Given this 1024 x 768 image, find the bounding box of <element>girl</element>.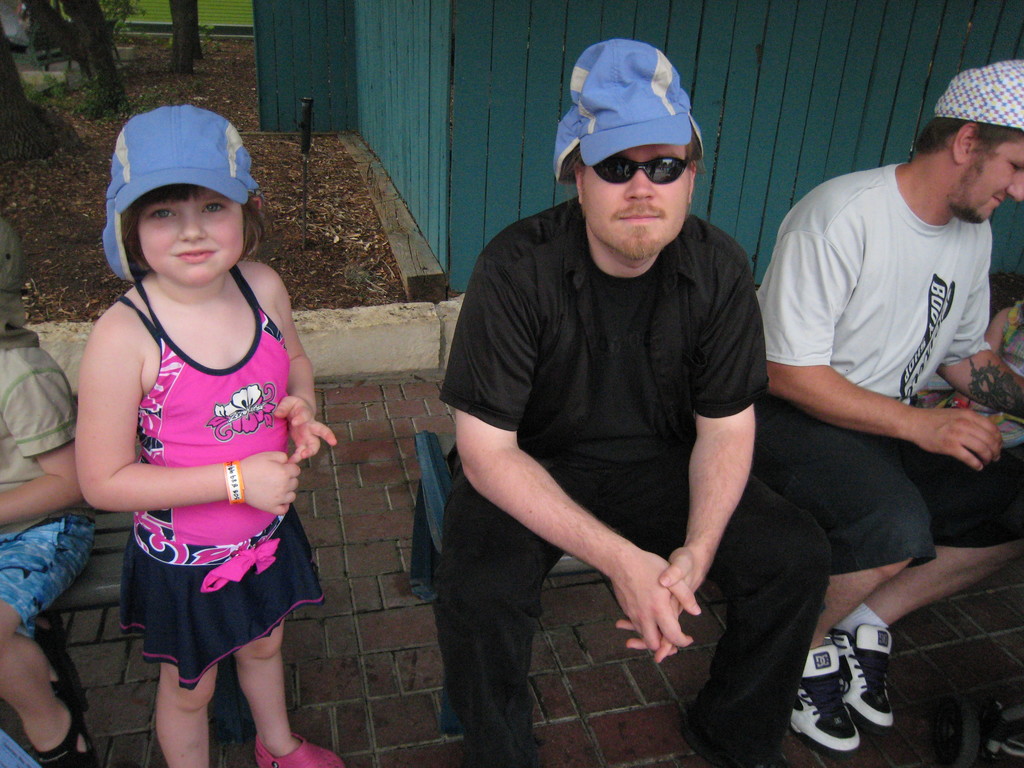
select_region(72, 106, 340, 767).
